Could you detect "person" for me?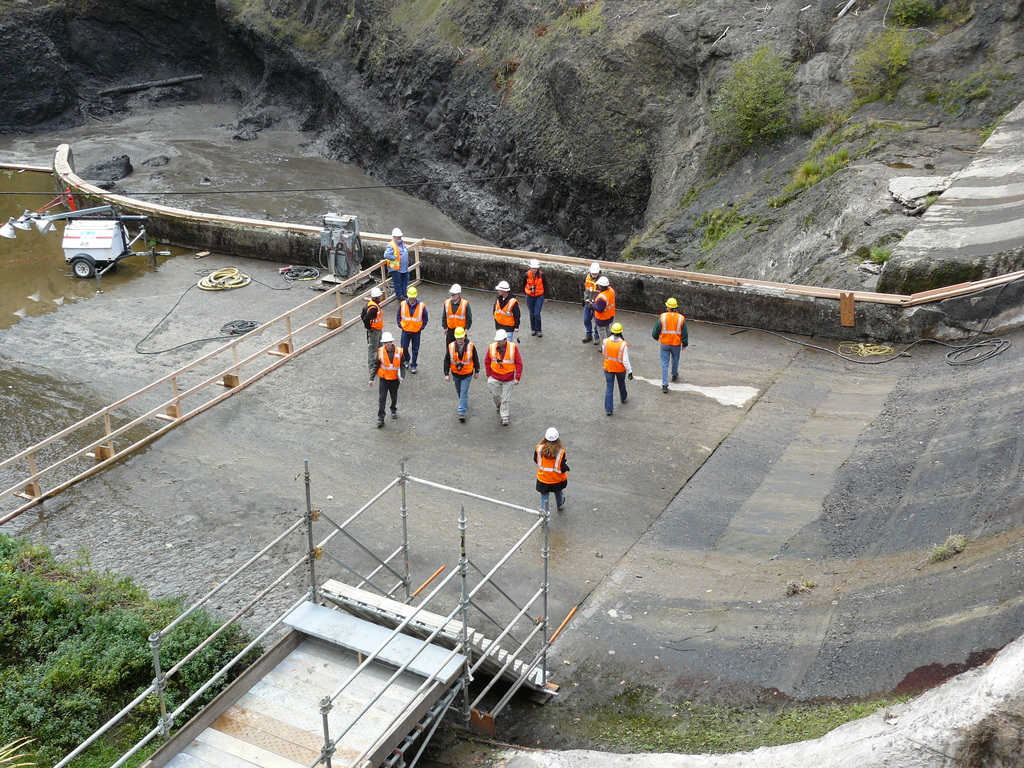
Detection result: detection(582, 261, 606, 346).
